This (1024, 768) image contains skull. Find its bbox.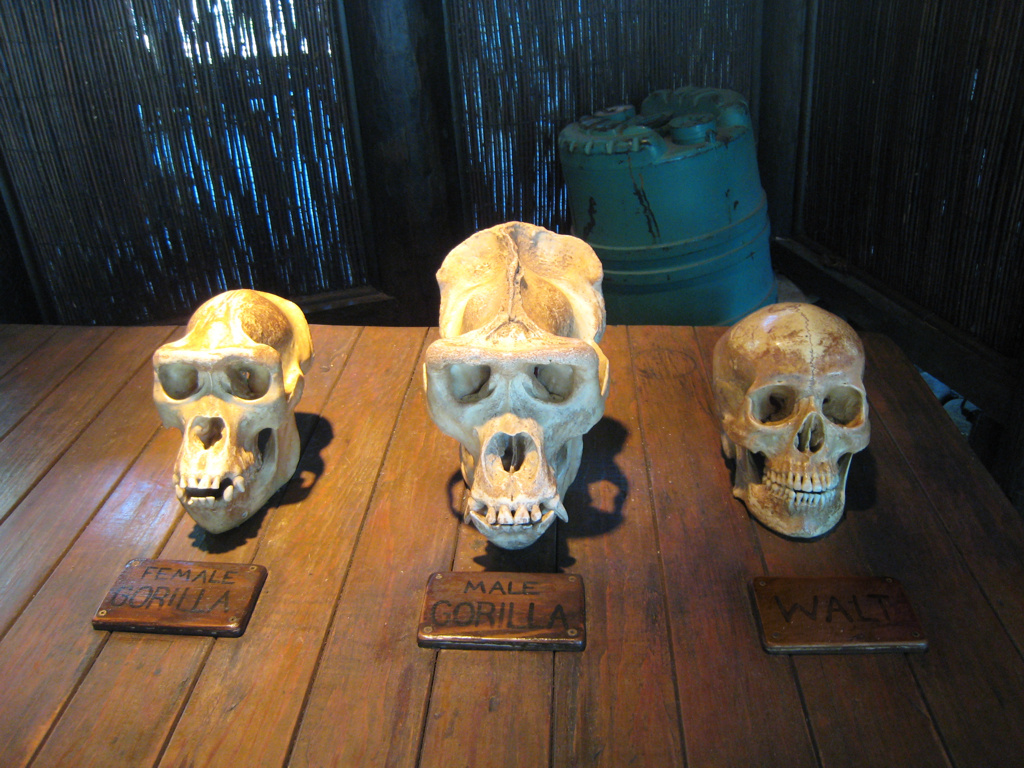
[x1=411, y1=229, x2=624, y2=571].
